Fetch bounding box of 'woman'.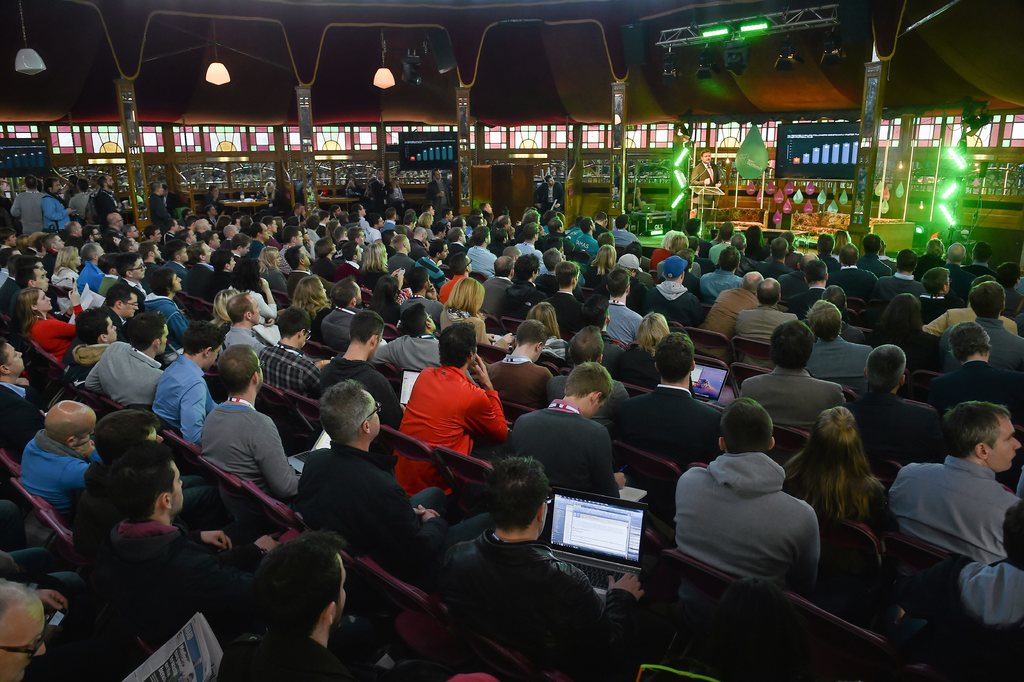
Bbox: box(266, 183, 285, 216).
